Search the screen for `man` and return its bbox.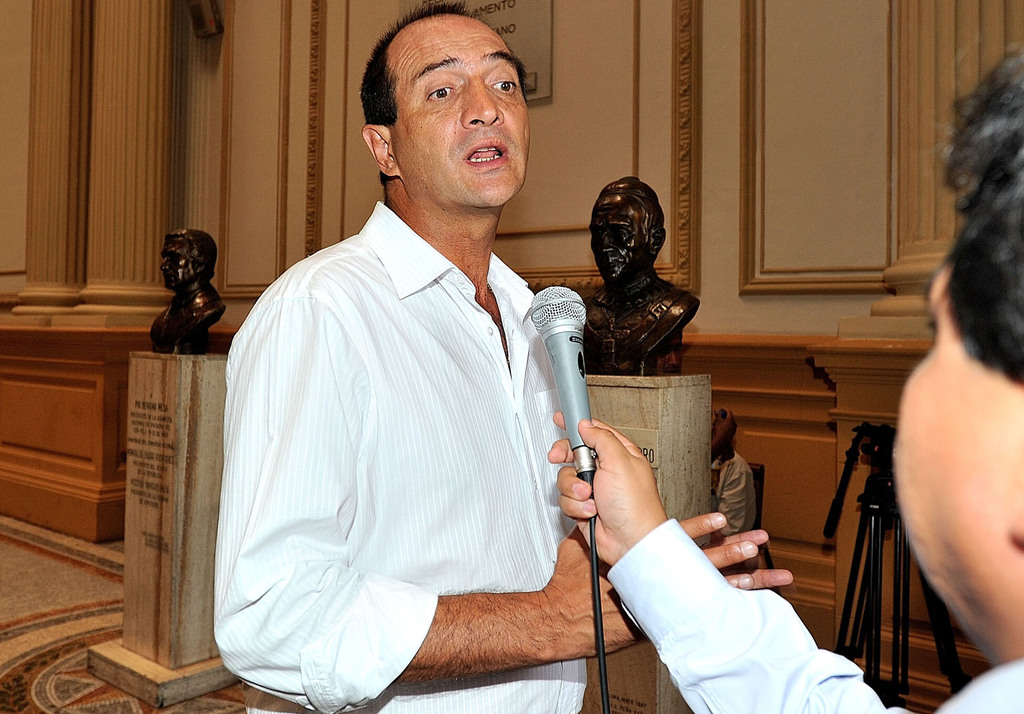
Found: <region>551, 52, 1023, 713</region>.
